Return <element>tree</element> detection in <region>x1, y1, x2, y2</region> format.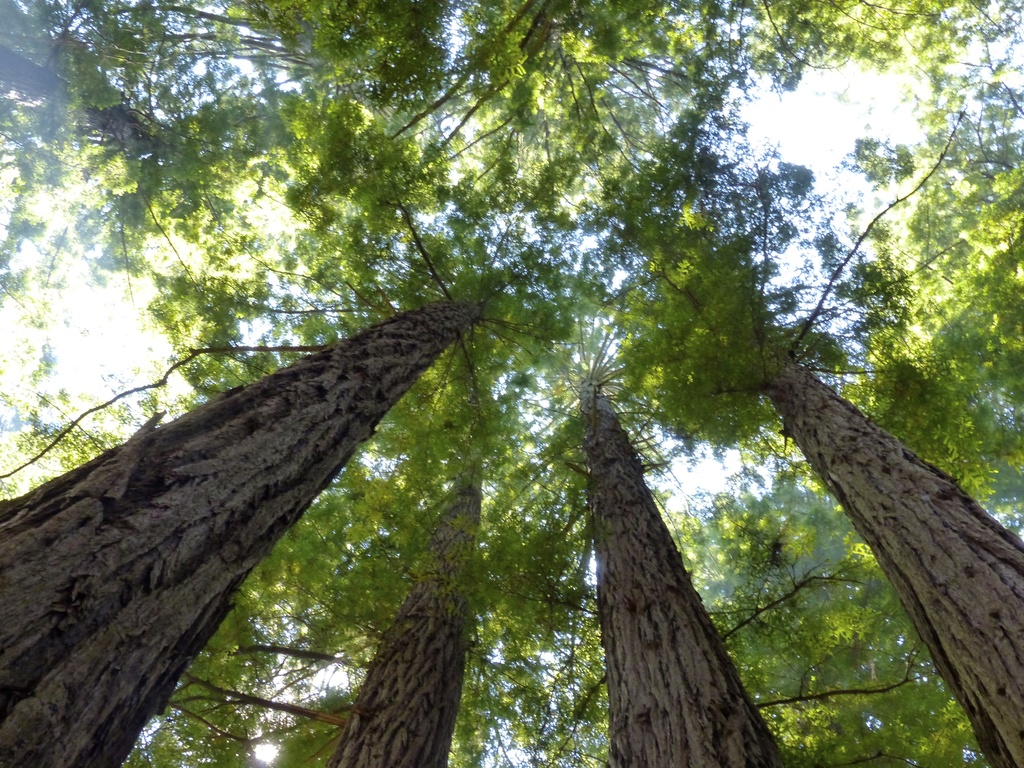
<region>0, 5, 308, 282</region>.
